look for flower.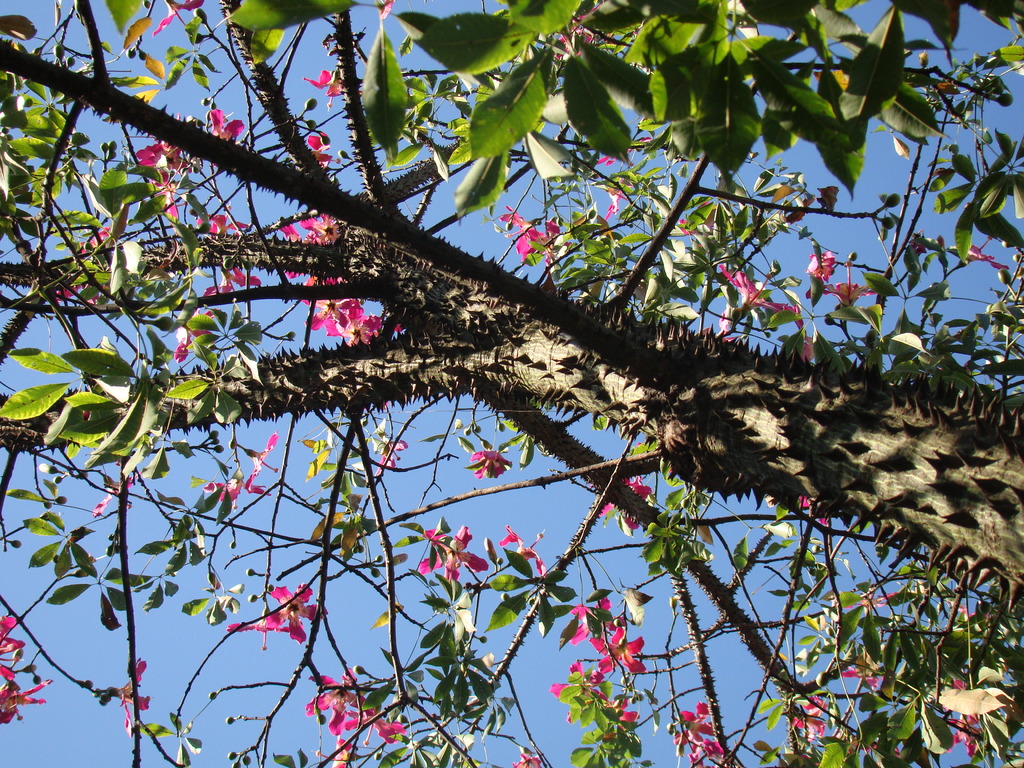
Found: [0, 621, 31, 653].
